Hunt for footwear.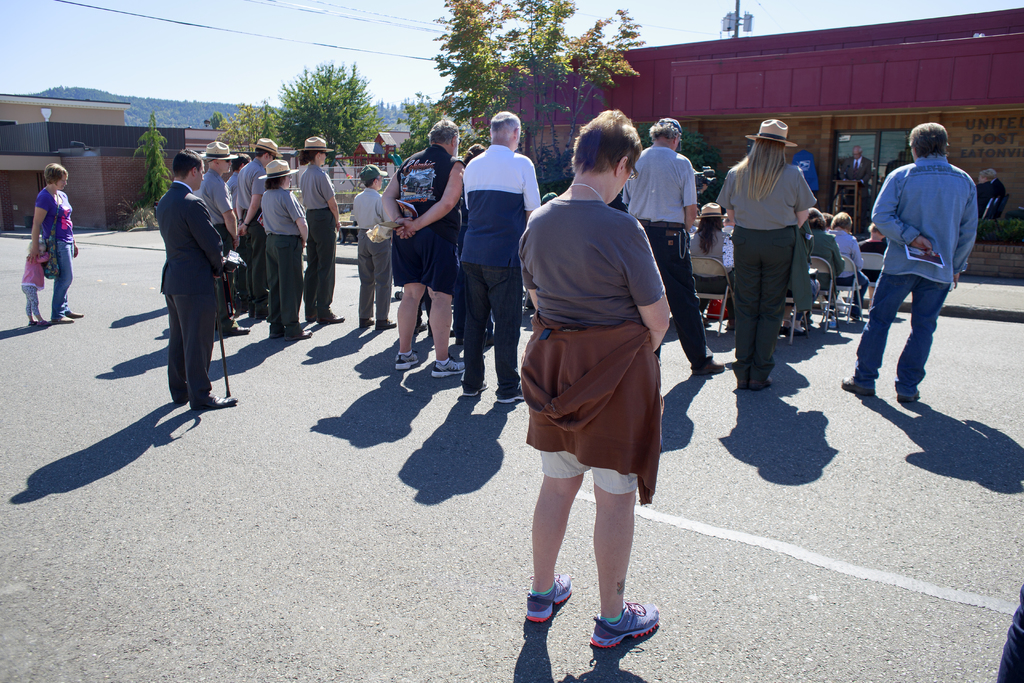
Hunted down at left=65, top=311, right=84, bottom=319.
